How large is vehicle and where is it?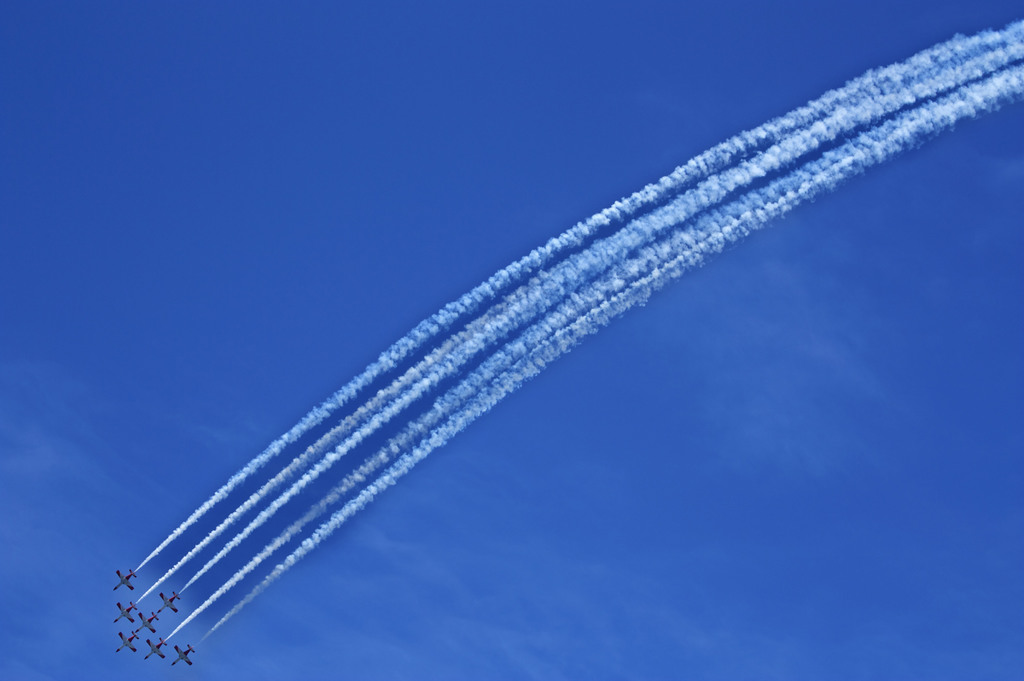
Bounding box: bbox=(114, 568, 136, 593).
